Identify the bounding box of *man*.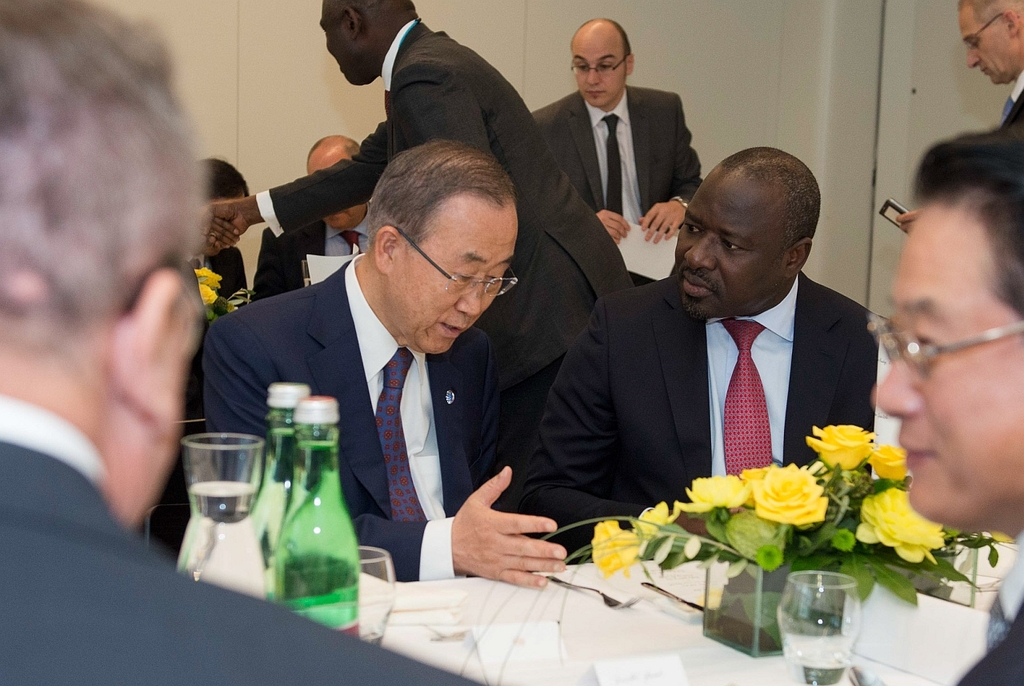
pyautogui.locateOnScreen(543, 146, 918, 534).
